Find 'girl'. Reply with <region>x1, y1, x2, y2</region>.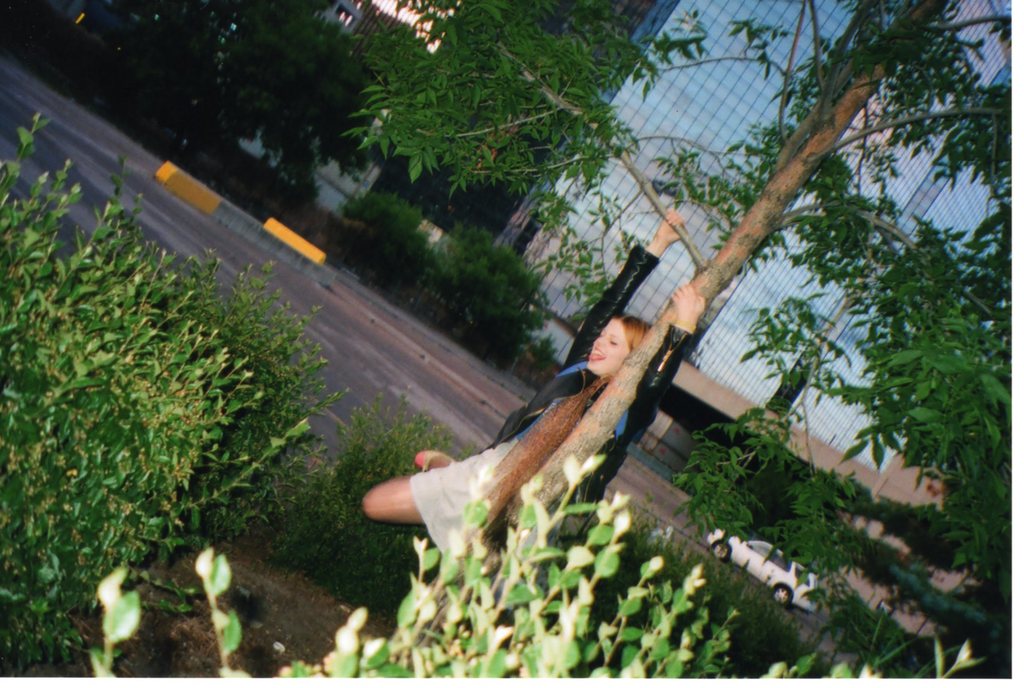
<region>357, 210, 705, 576</region>.
